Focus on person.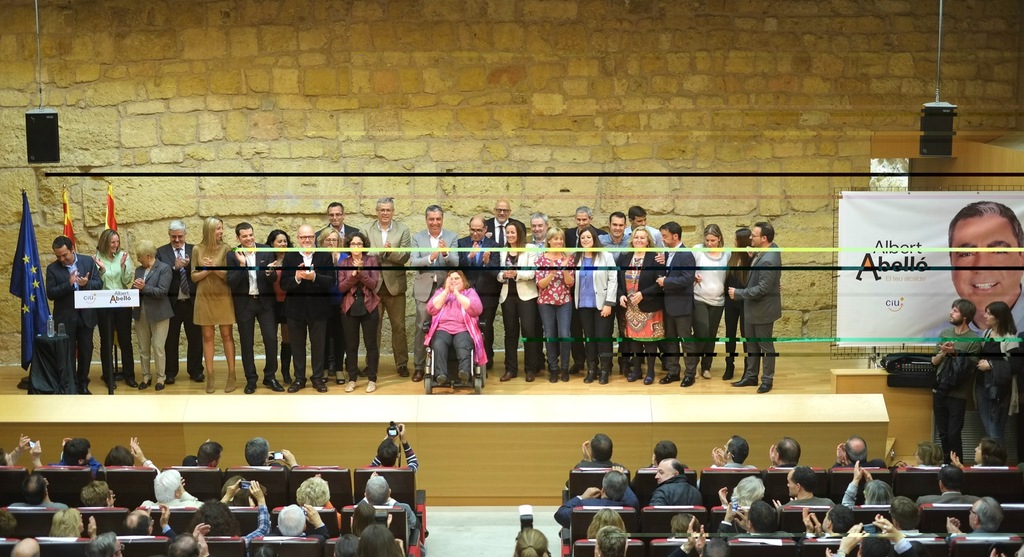
Focused at bbox=[92, 226, 137, 396].
